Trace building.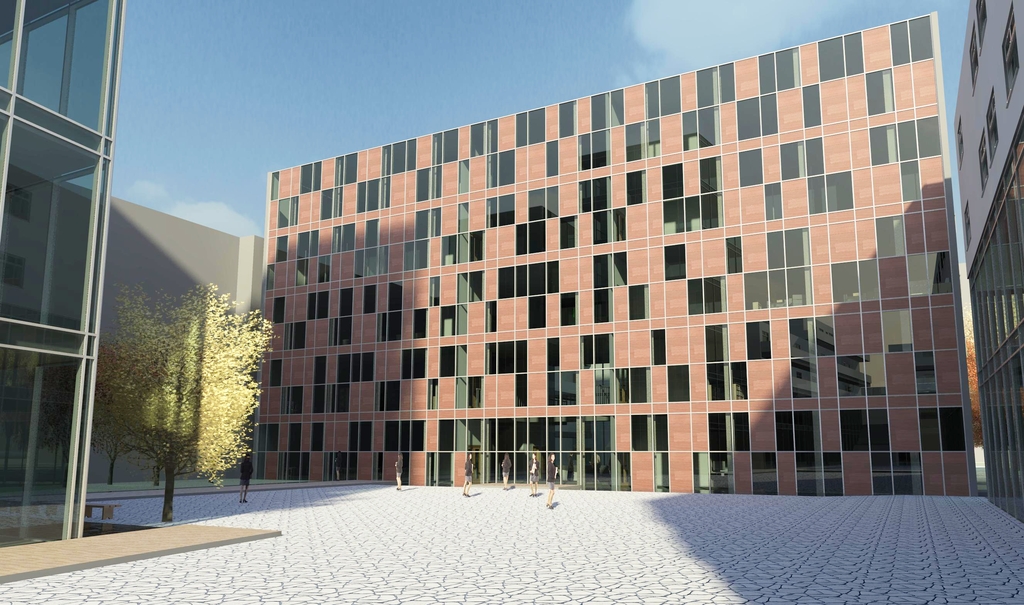
Traced to <bbox>0, 0, 282, 587</bbox>.
